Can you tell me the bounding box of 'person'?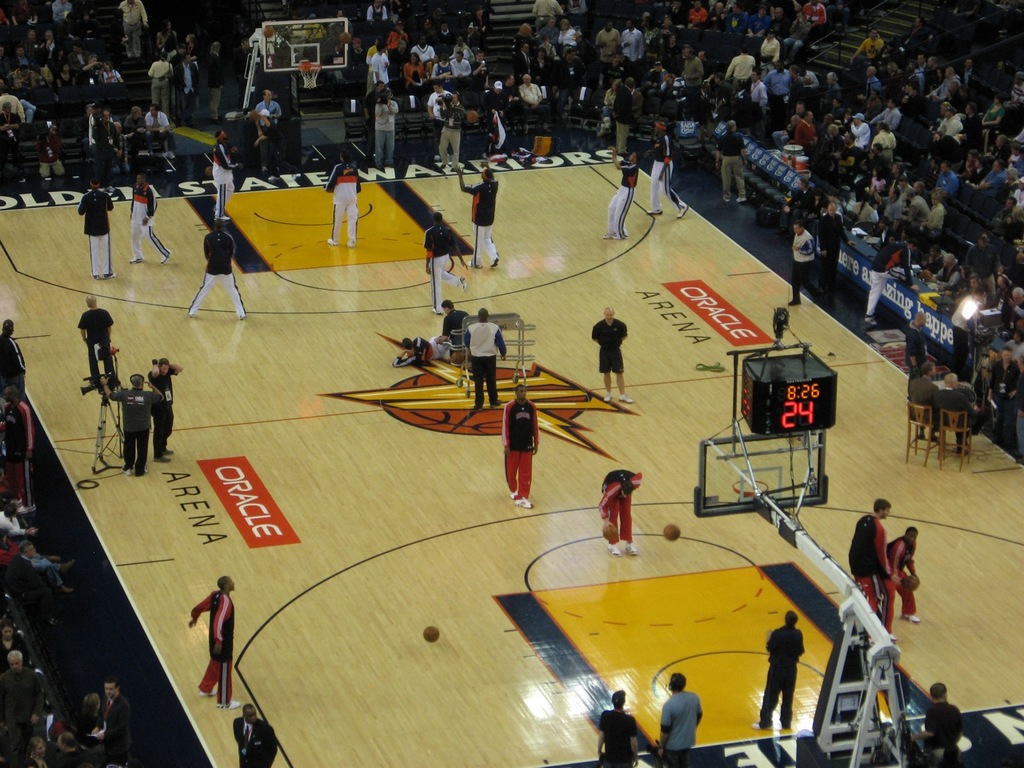
bbox=(185, 218, 250, 320).
